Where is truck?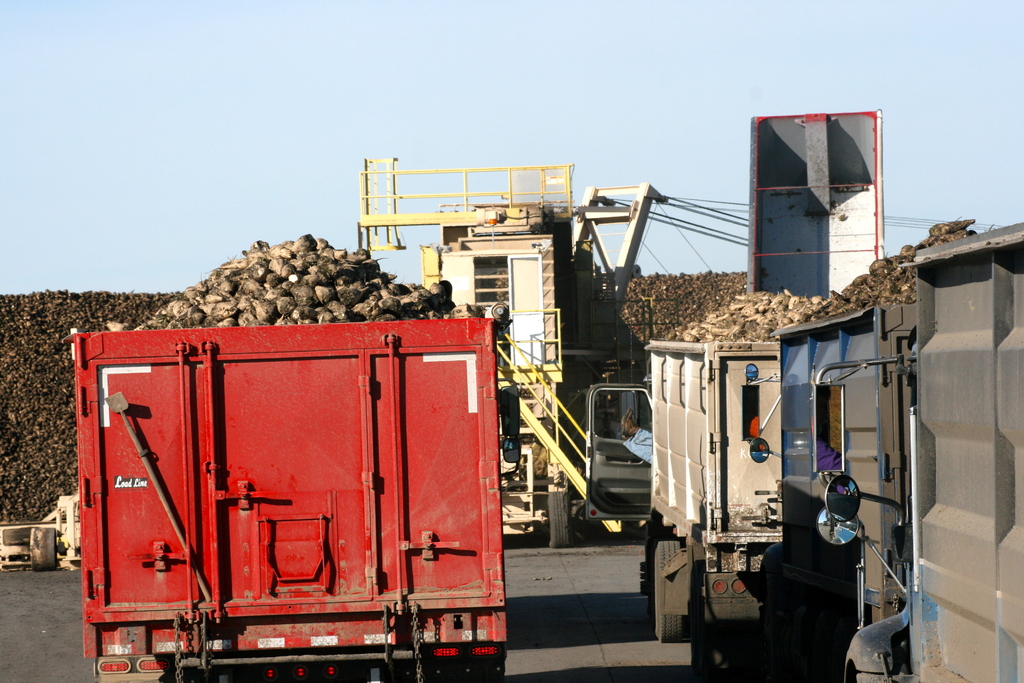
[772, 299, 915, 682].
